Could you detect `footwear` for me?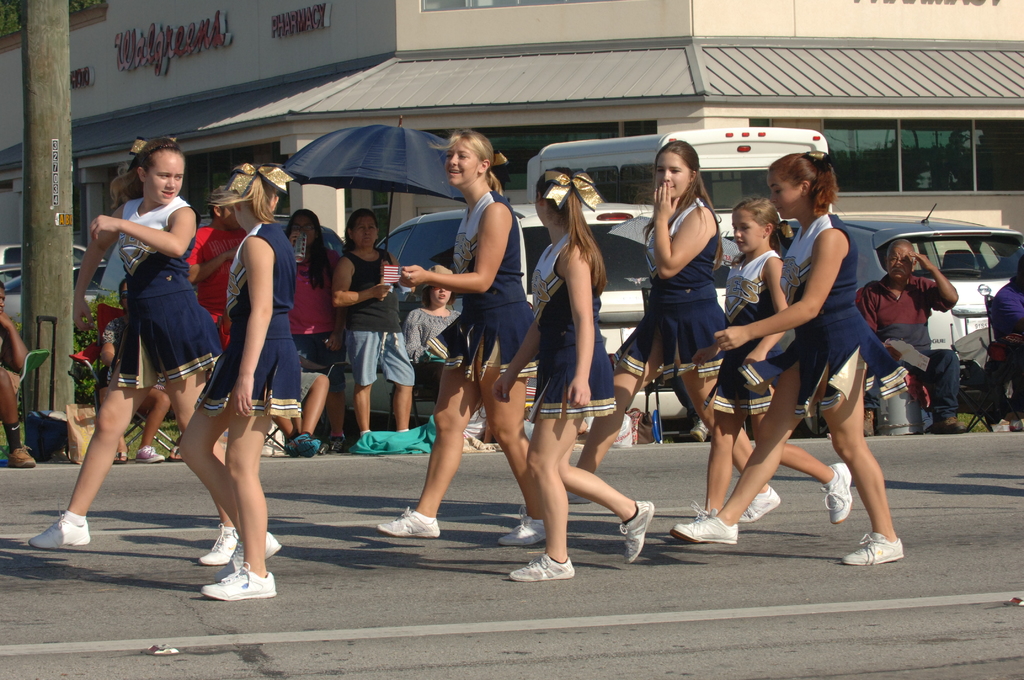
Detection result: left=865, top=409, right=877, bottom=436.
